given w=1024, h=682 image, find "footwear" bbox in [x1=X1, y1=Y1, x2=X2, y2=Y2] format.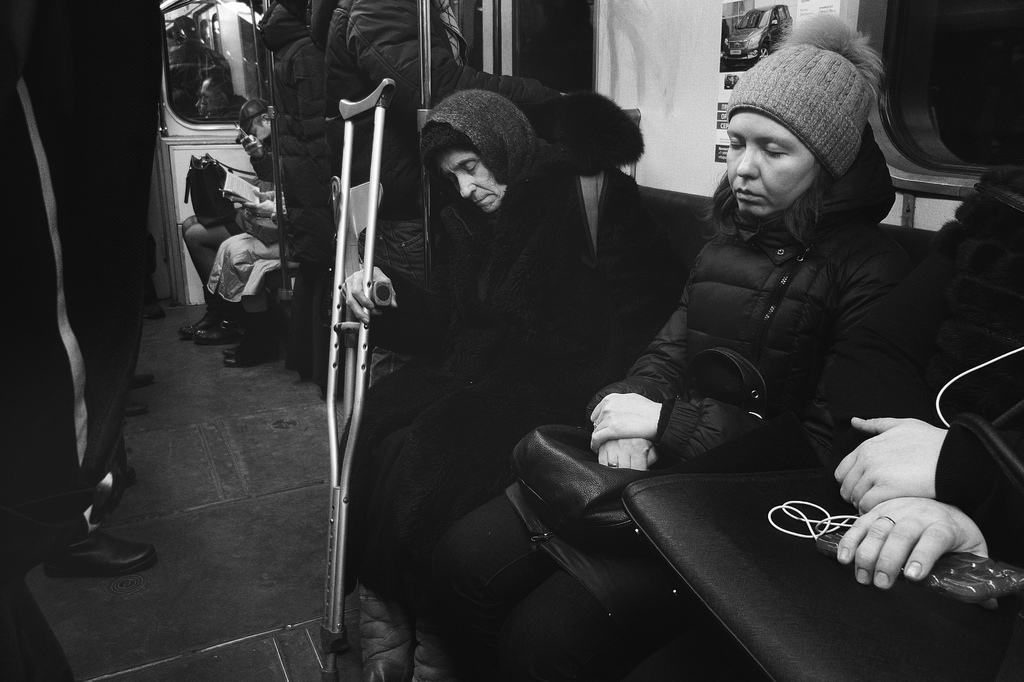
[x1=50, y1=528, x2=161, y2=576].
